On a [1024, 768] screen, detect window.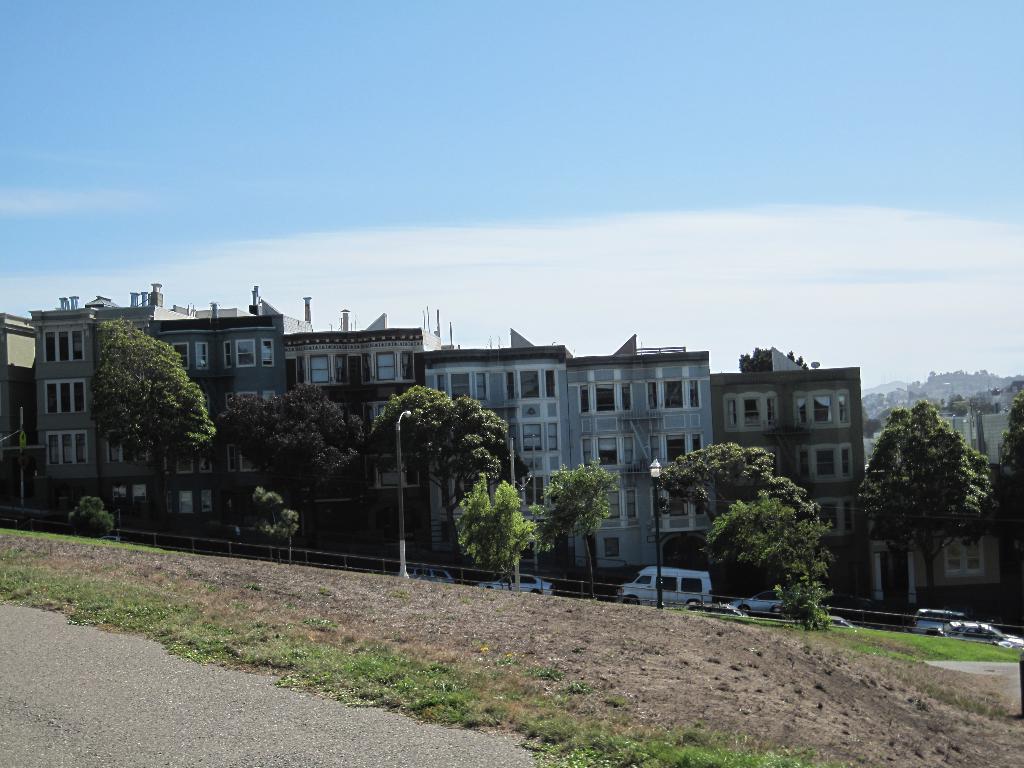
227:390:274:408.
